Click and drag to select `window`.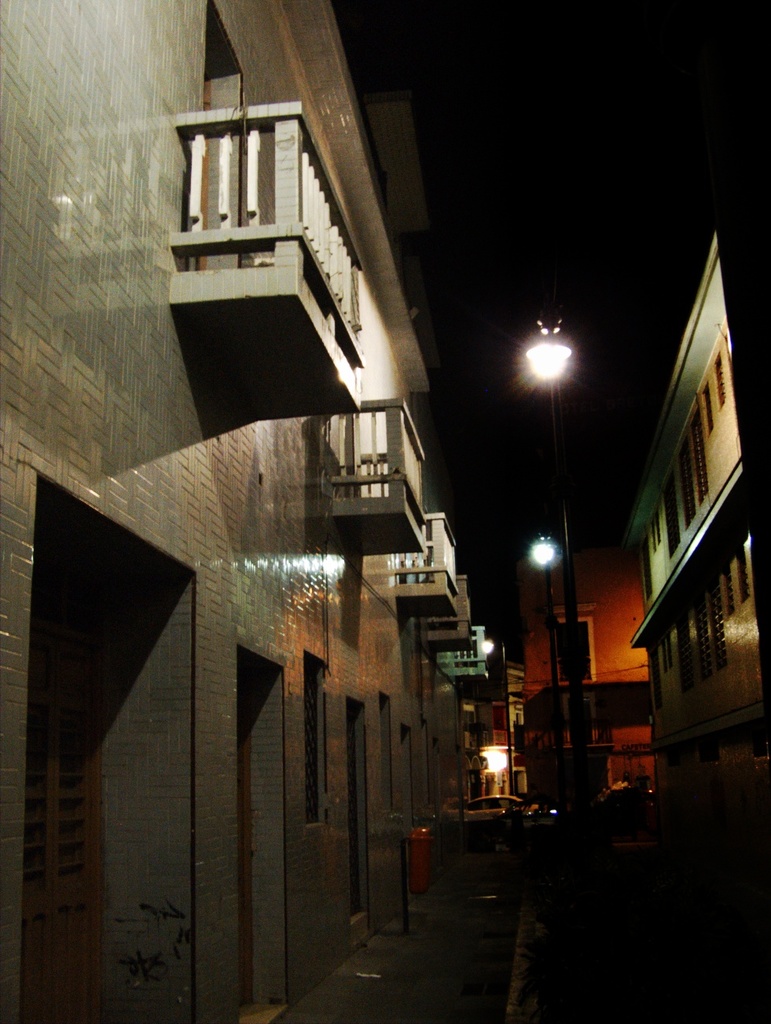
Selection: (left=303, top=646, right=332, bottom=827).
